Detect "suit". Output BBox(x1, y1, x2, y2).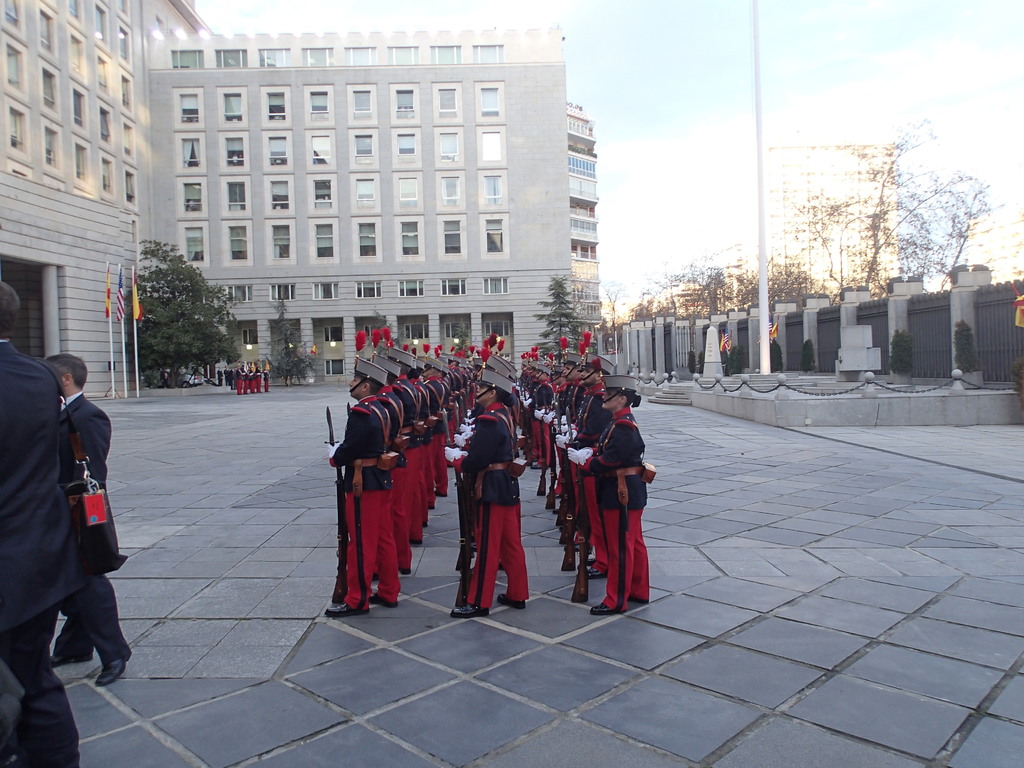
BBox(0, 339, 80, 767).
